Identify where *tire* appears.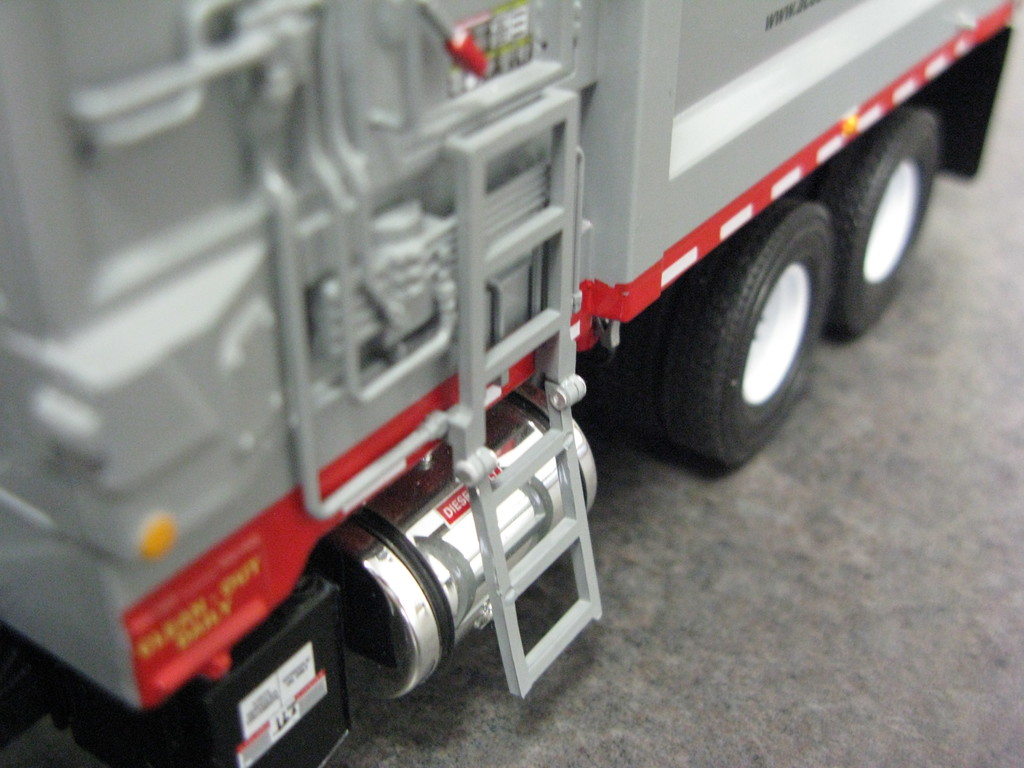
Appears at {"x1": 807, "y1": 106, "x2": 938, "y2": 347}.
